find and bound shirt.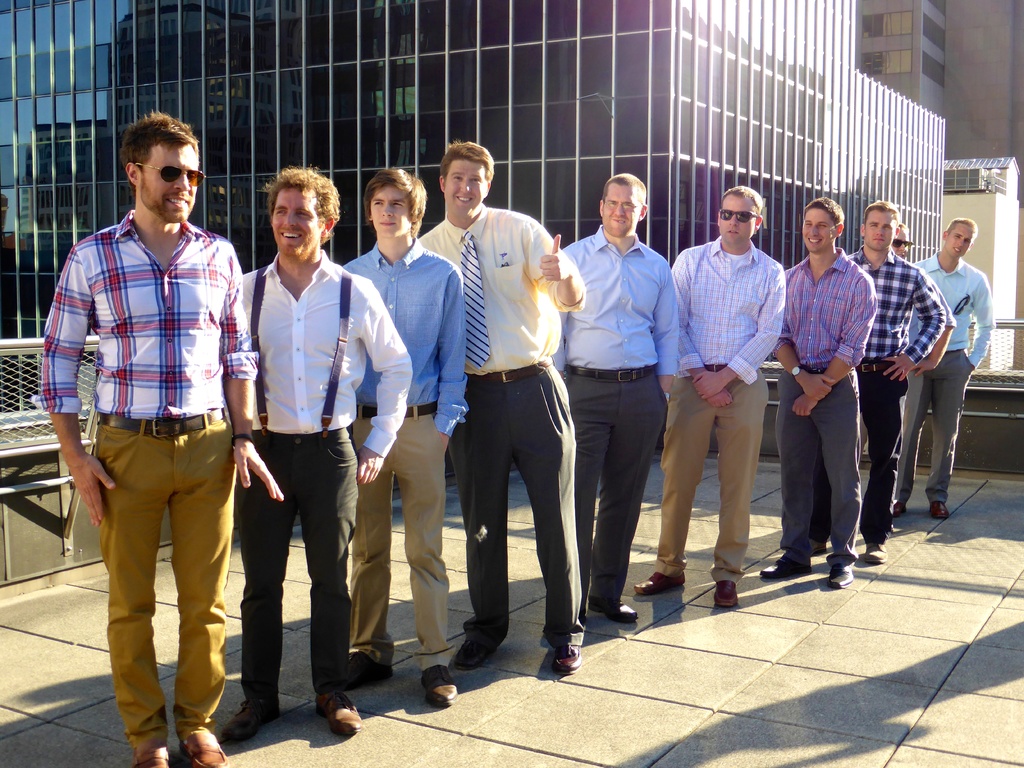
Bound: crop(913, 253, 996, 367).
